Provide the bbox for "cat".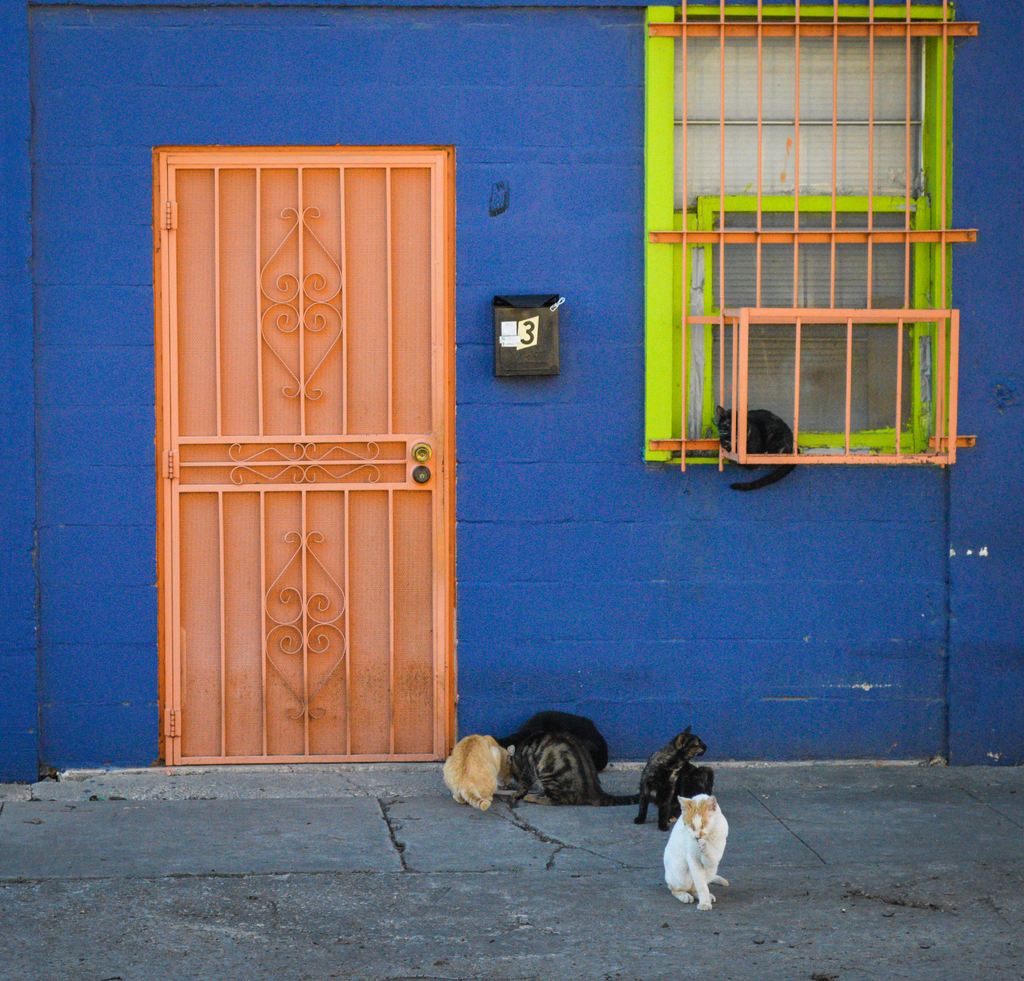
<region>707, 404, 806, 495</region>.
